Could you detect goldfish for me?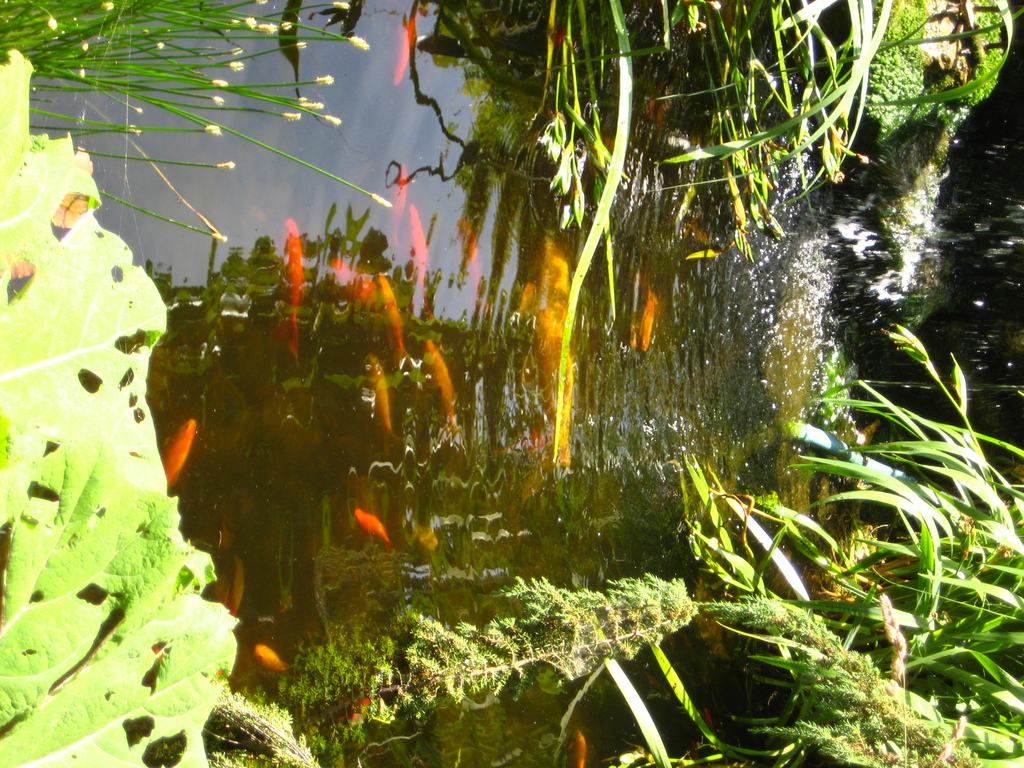
Detection result: [x1=255, y1=643, x2=292, y2=673].
